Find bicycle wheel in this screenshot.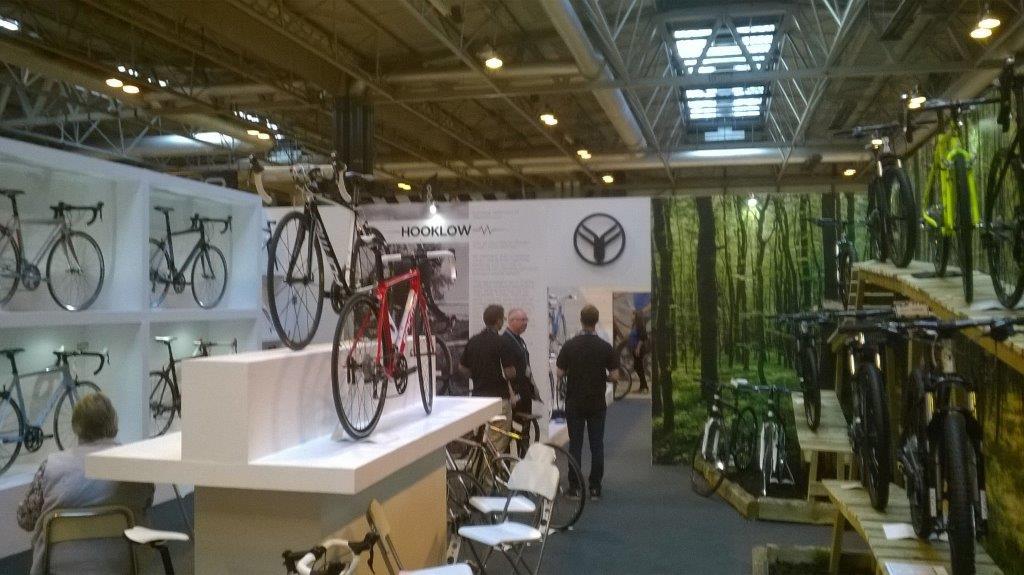
The bounding box for bicycle wheel is Rect(983, 149, 1023, 311).
